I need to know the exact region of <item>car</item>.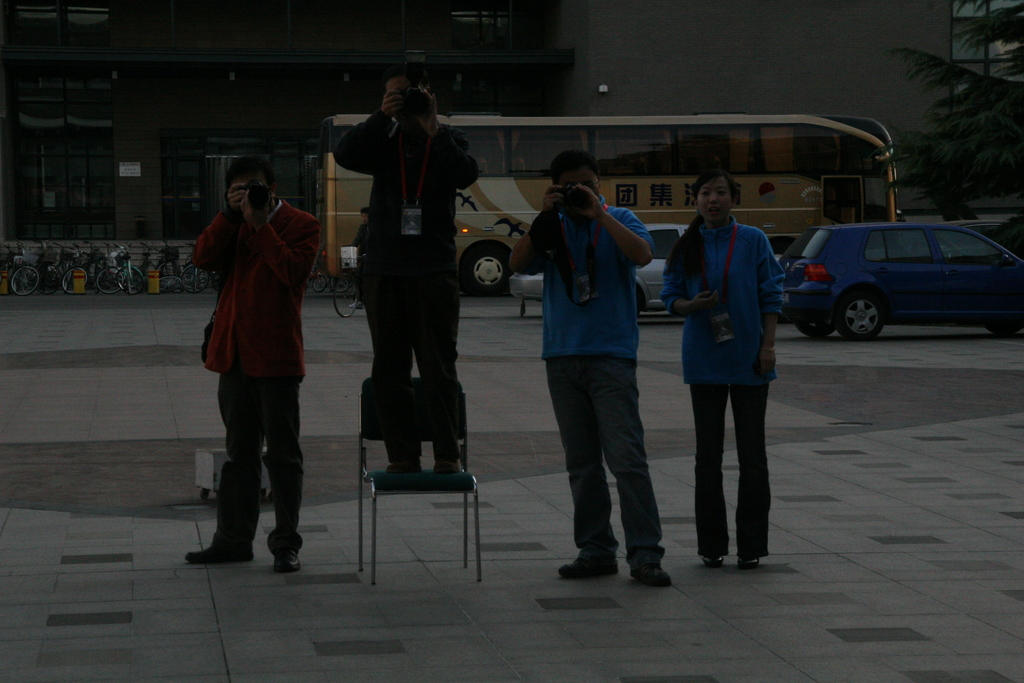
Region: Rect(917, 217, 1007, 258).
